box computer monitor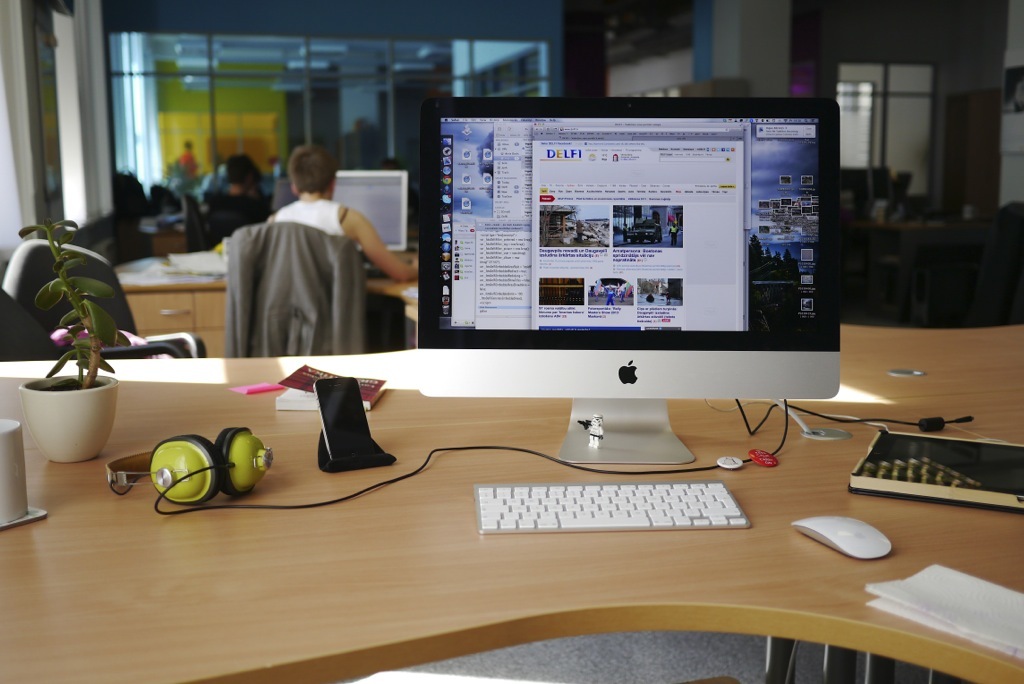
(423,94,838,463)
